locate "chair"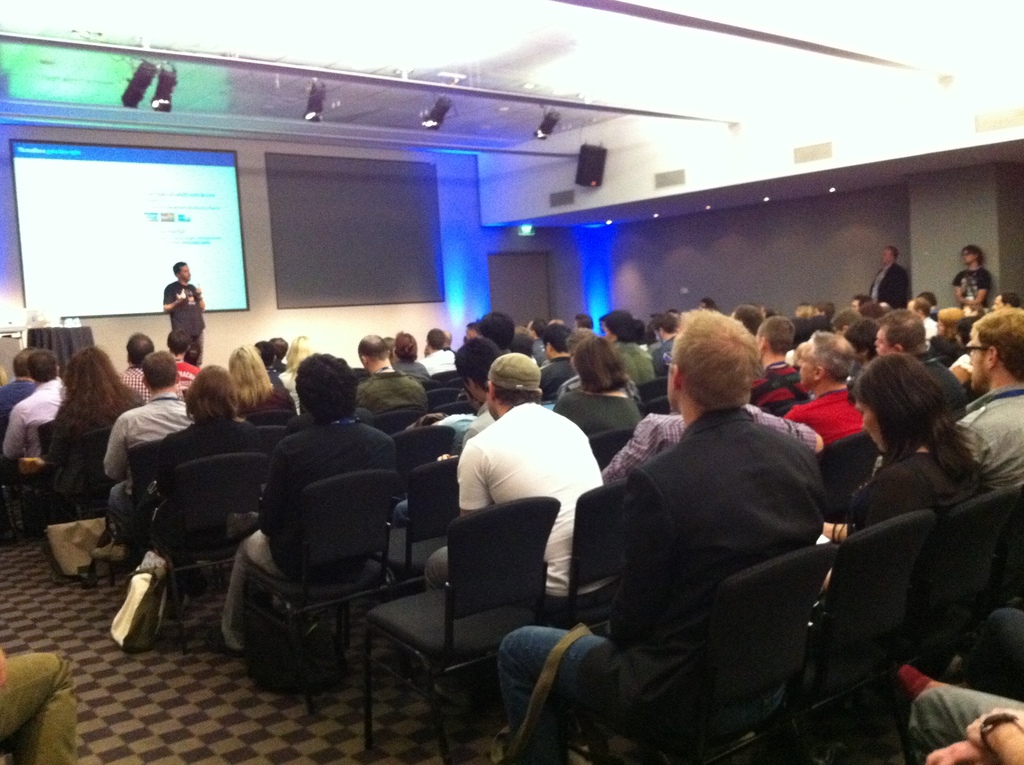
BBox(426, 389, 460, 414)
